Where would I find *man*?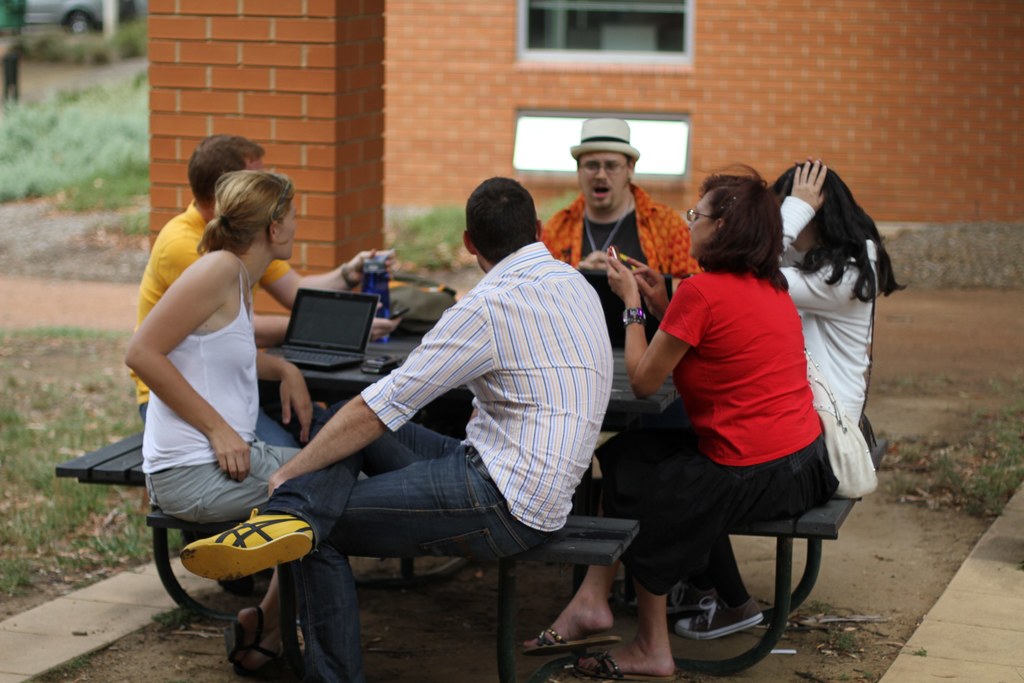
At (x1=536, y1=115, x2=698, y2=332).
